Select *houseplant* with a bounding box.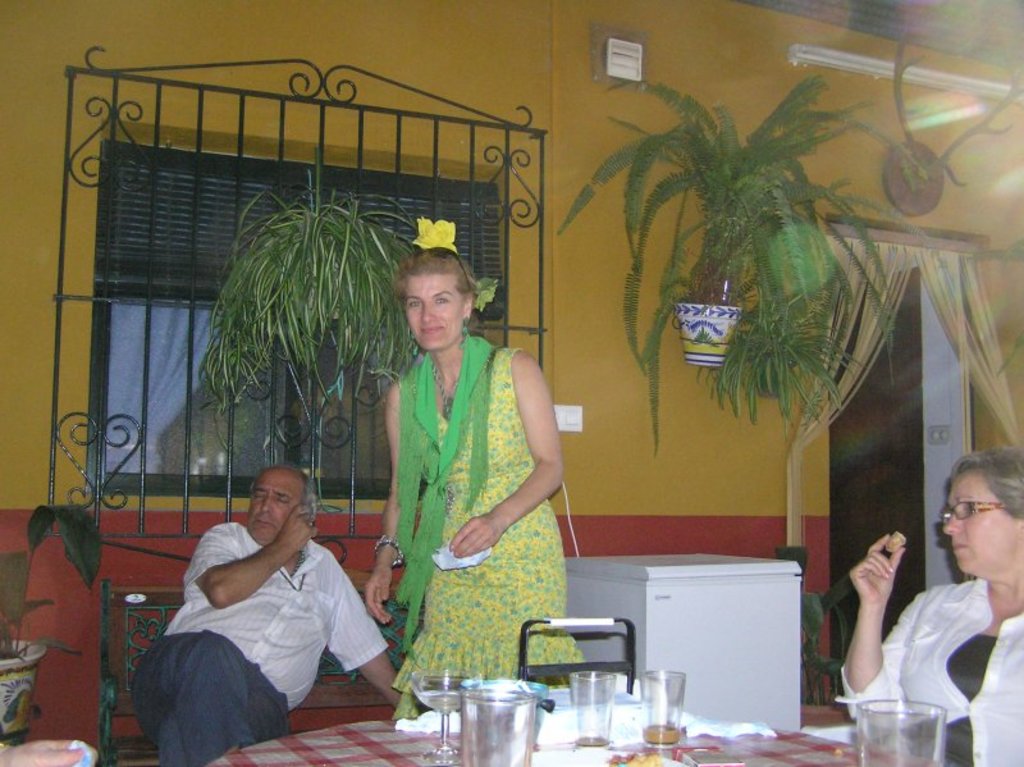
[191,165,434,496].
